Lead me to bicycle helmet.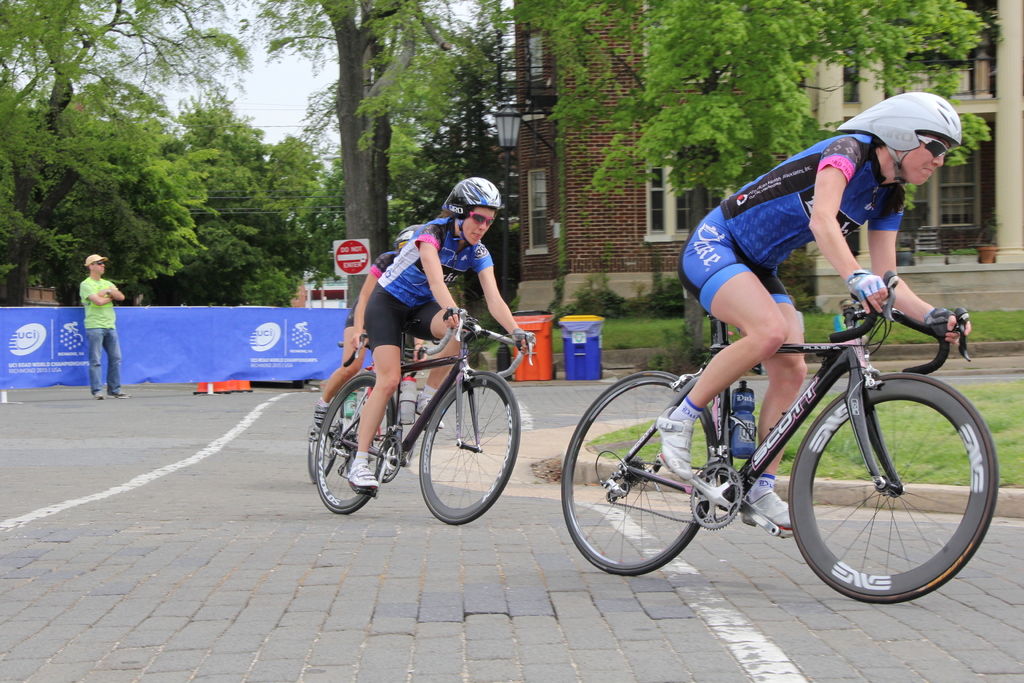
Lead to select_region(436, 175, 498, 242).
